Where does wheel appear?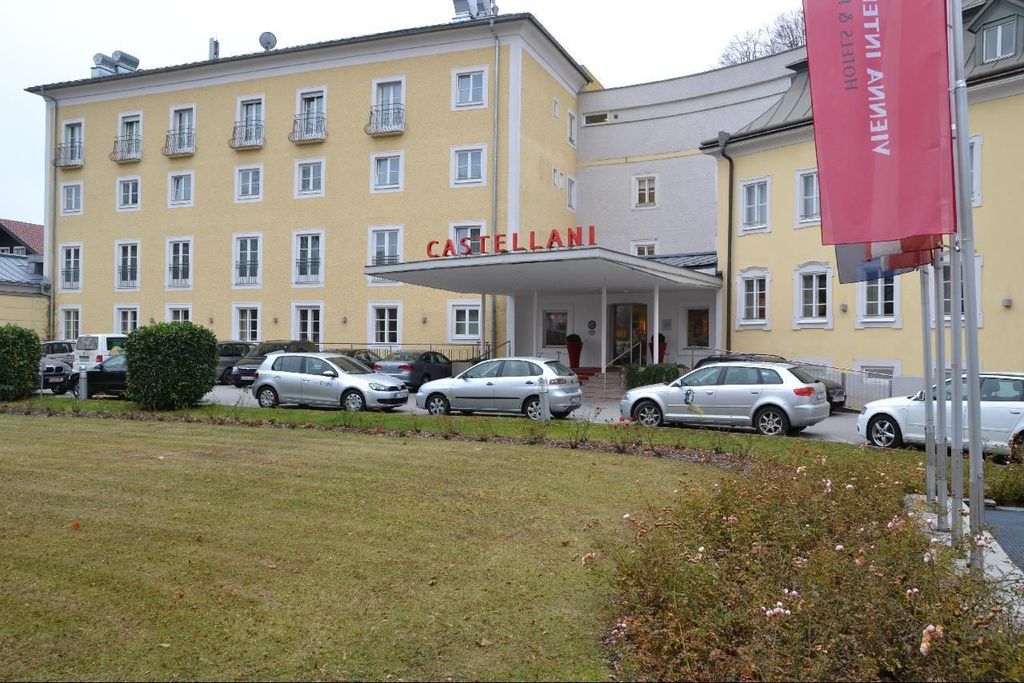
Appears at x1=869, y1=415, x2=900, y2=452.
